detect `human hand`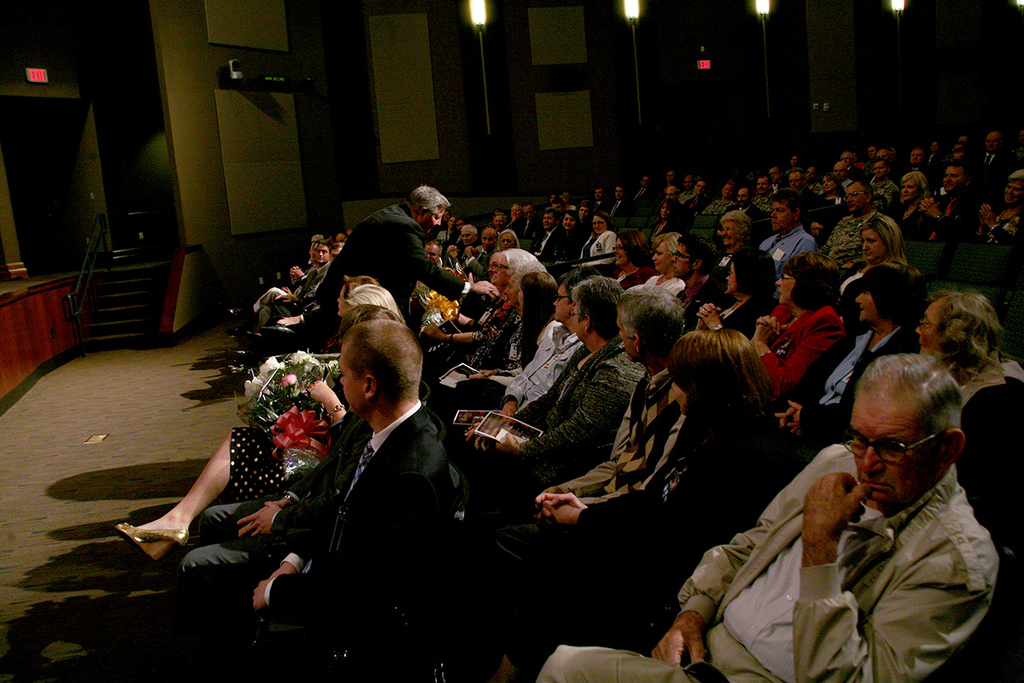
[474, 429, 522, 451]
